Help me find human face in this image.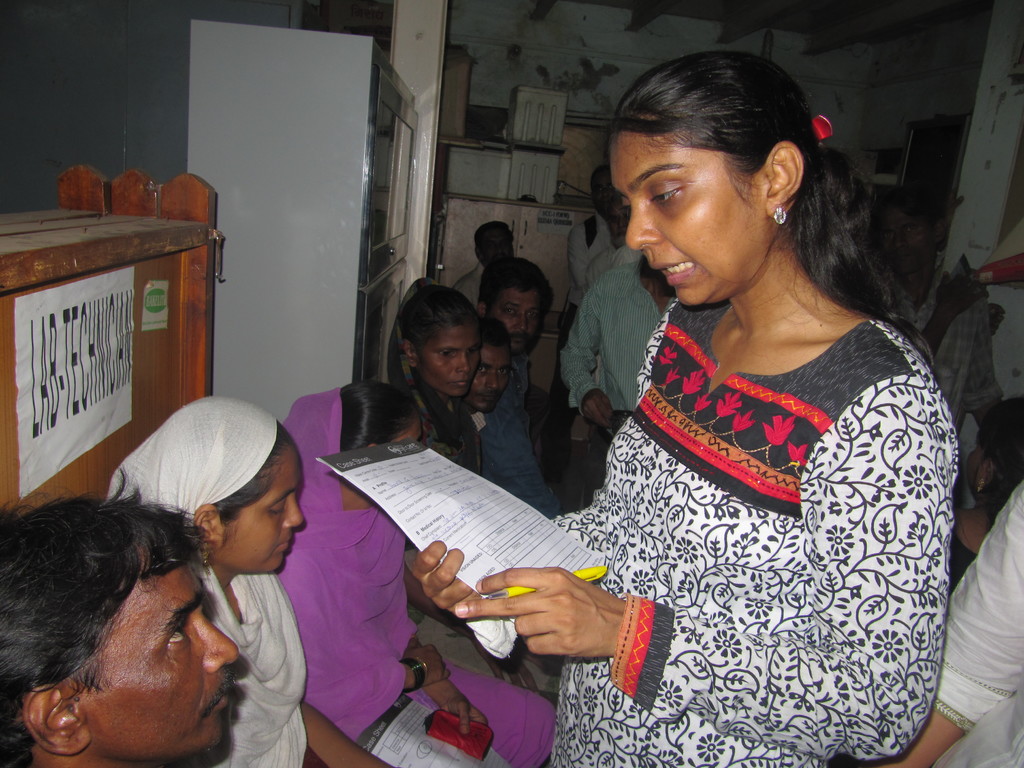
Found it: 484/223/514/259.
